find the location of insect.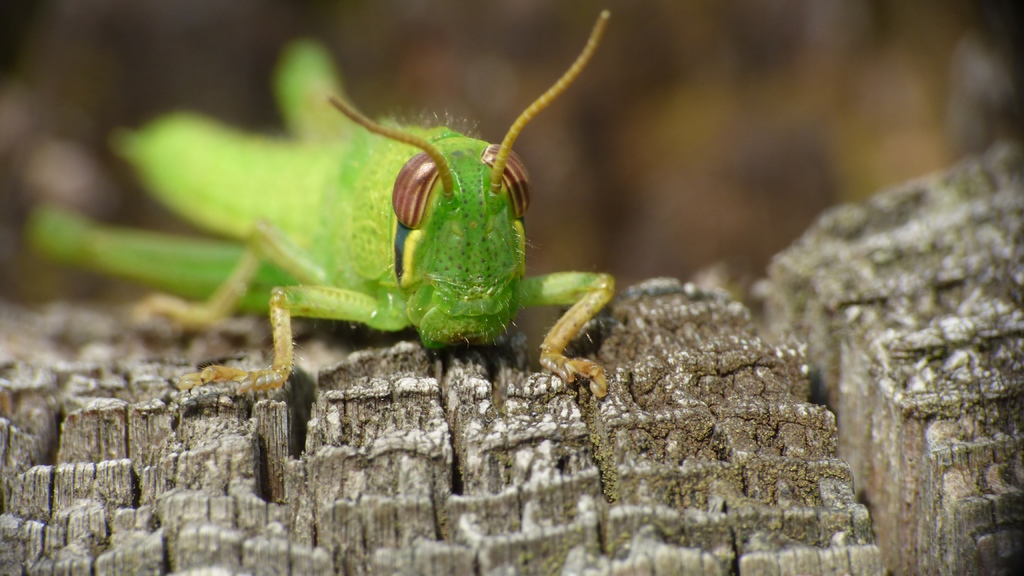
Location: pyautogui.locateOnScreen(32, 11, 616, 401).
